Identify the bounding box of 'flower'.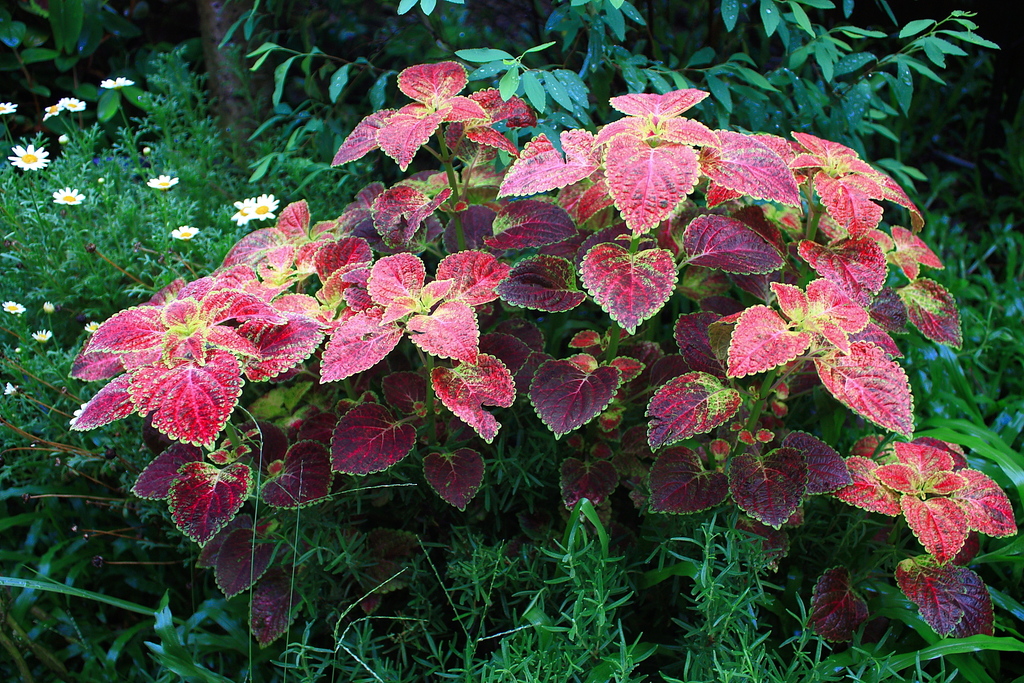
<bbox>4, 142, 46, 177</bbox>.
